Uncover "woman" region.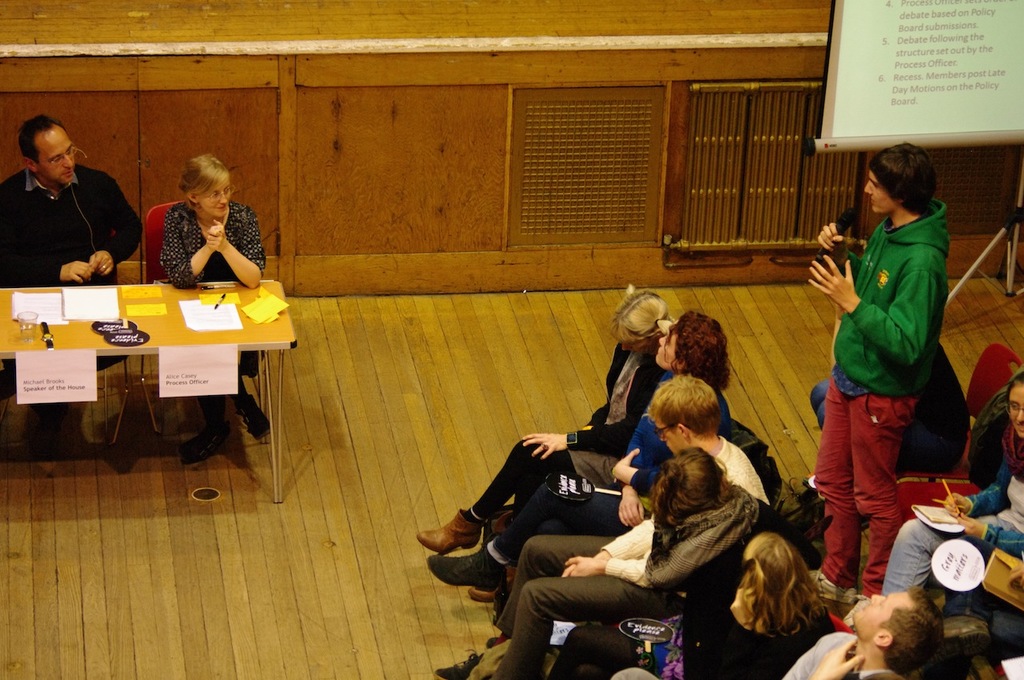
Uncovered: left=427, top=310, right=738, bottom=608.
